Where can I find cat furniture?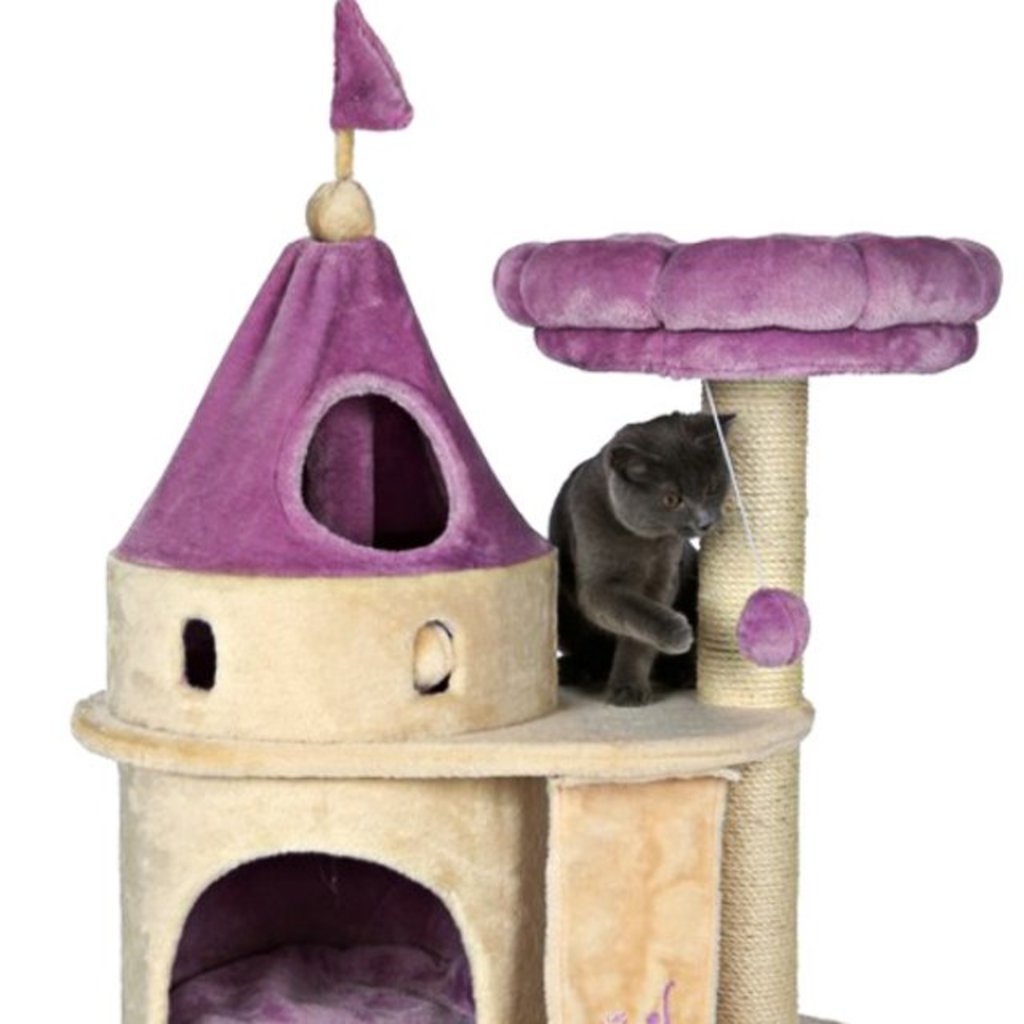
You can find it at [69,0,1003,1022].
